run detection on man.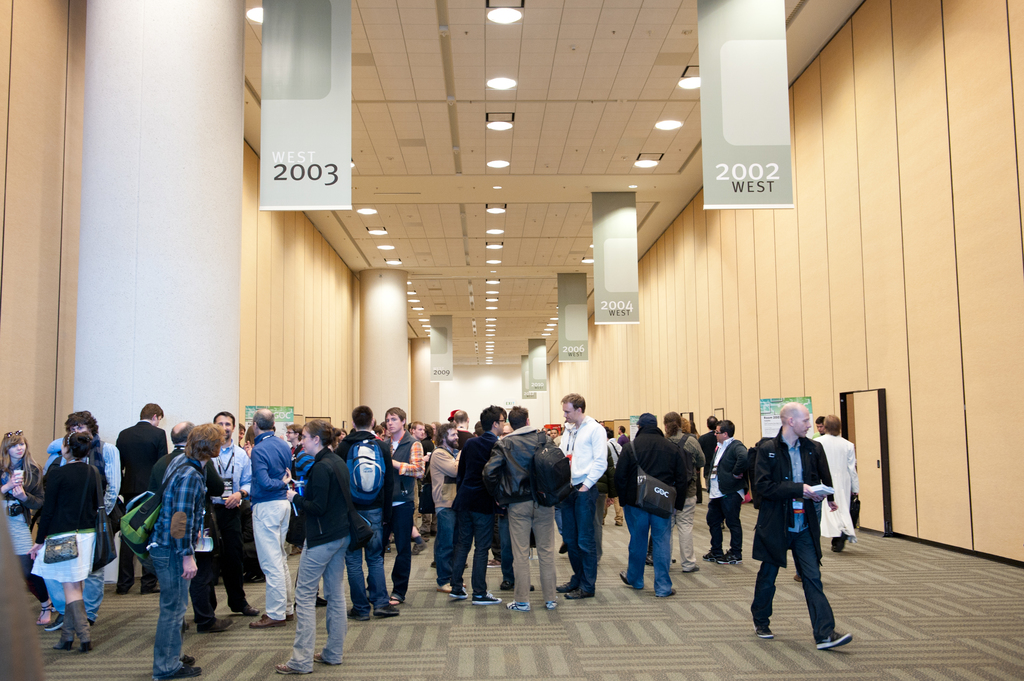
Result: box=[811, 419, 824, 432].
